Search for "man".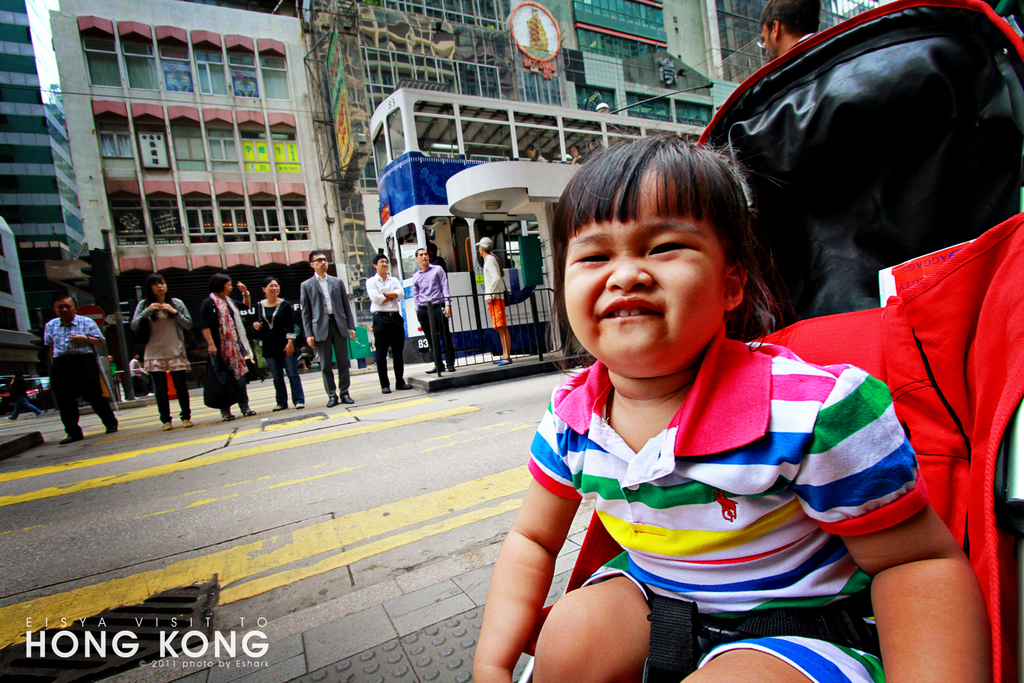
Found at BBox(368, 255, 410, 393).
